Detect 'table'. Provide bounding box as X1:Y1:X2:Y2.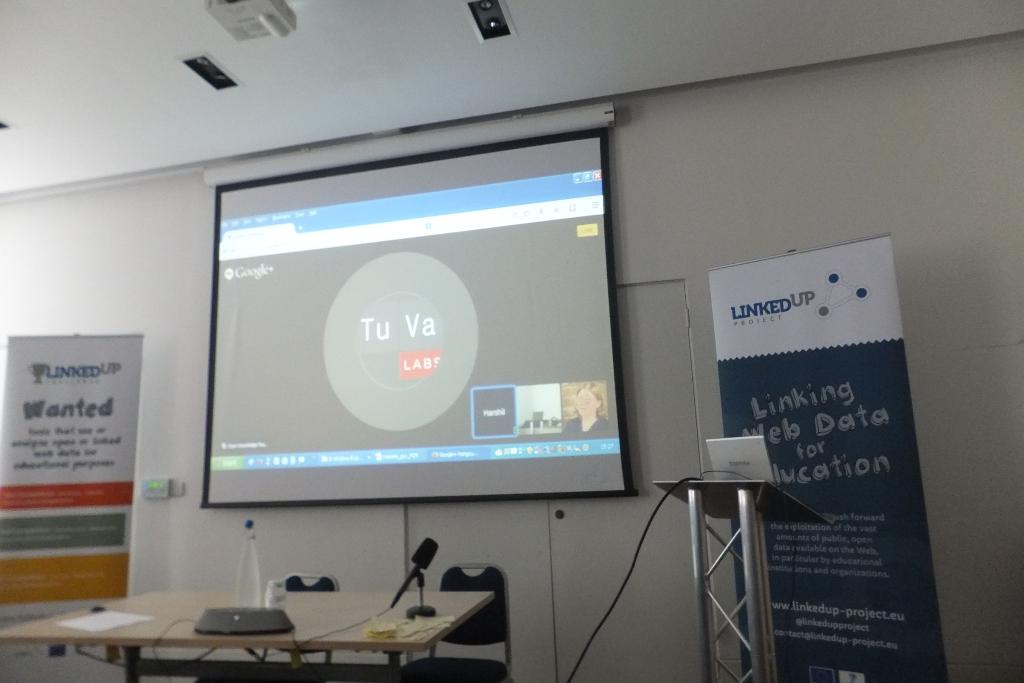
1:587:497:682.
